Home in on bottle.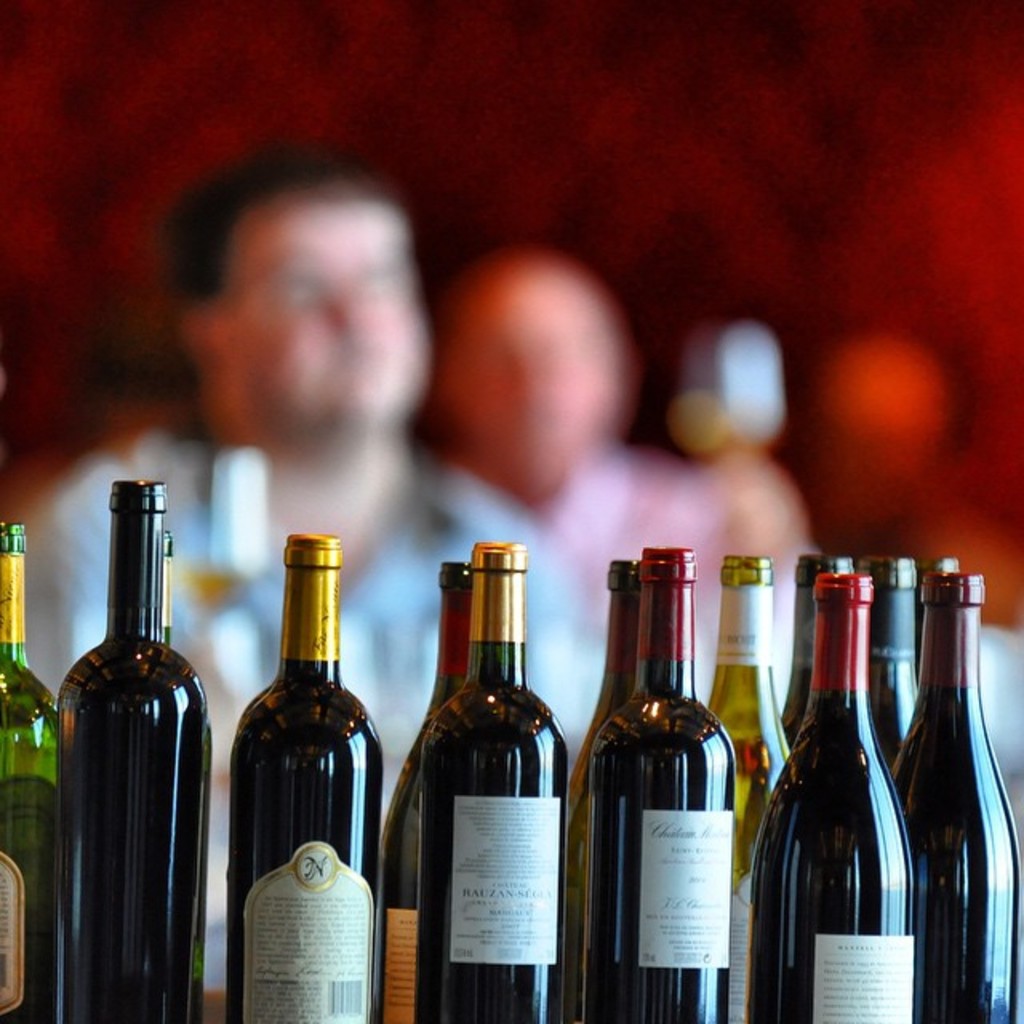
Homed in at (61, 474, 208, 1022).
